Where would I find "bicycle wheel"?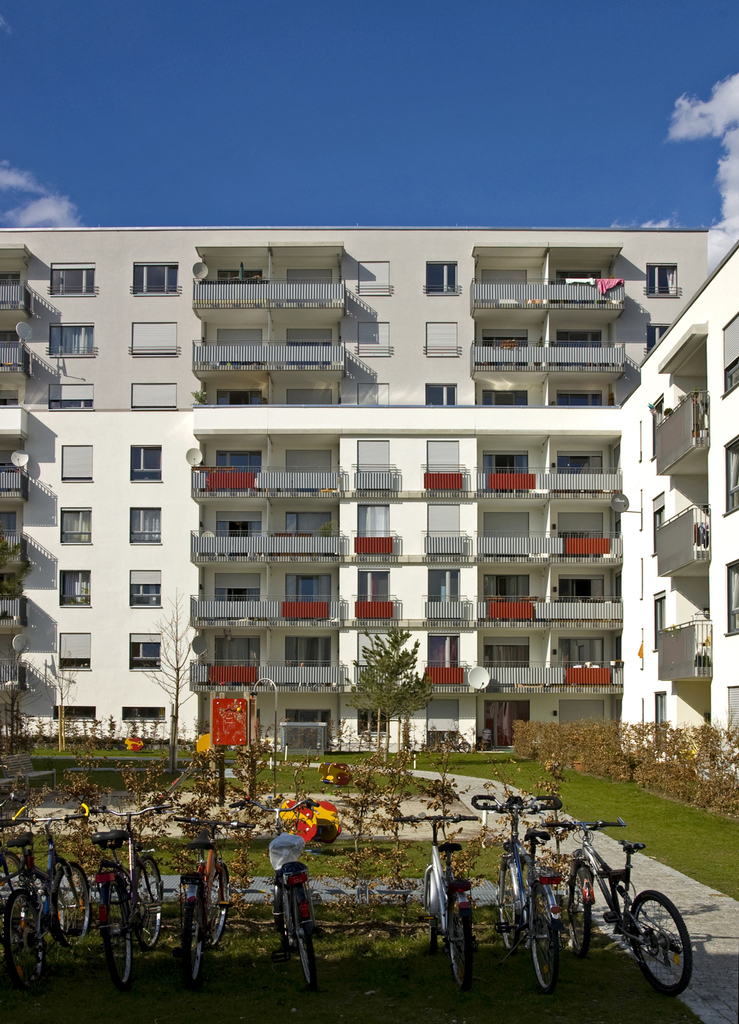
At x1=569 y1=868 x2=589 y2=957.
